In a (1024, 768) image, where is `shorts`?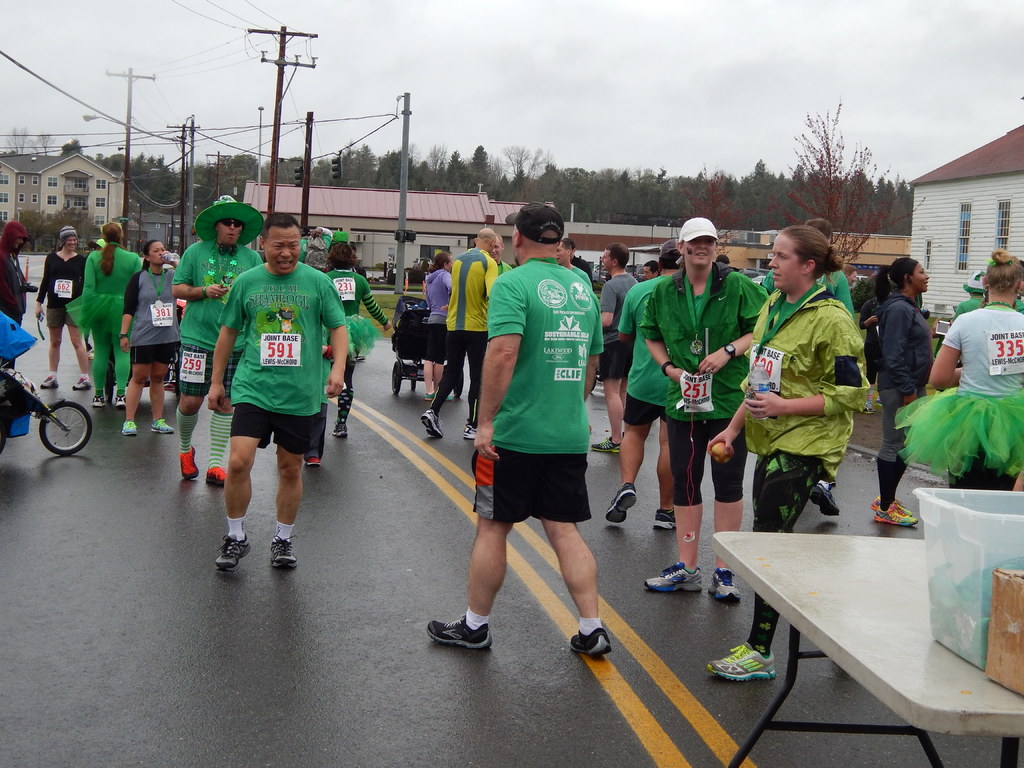
469 448 594 525.
